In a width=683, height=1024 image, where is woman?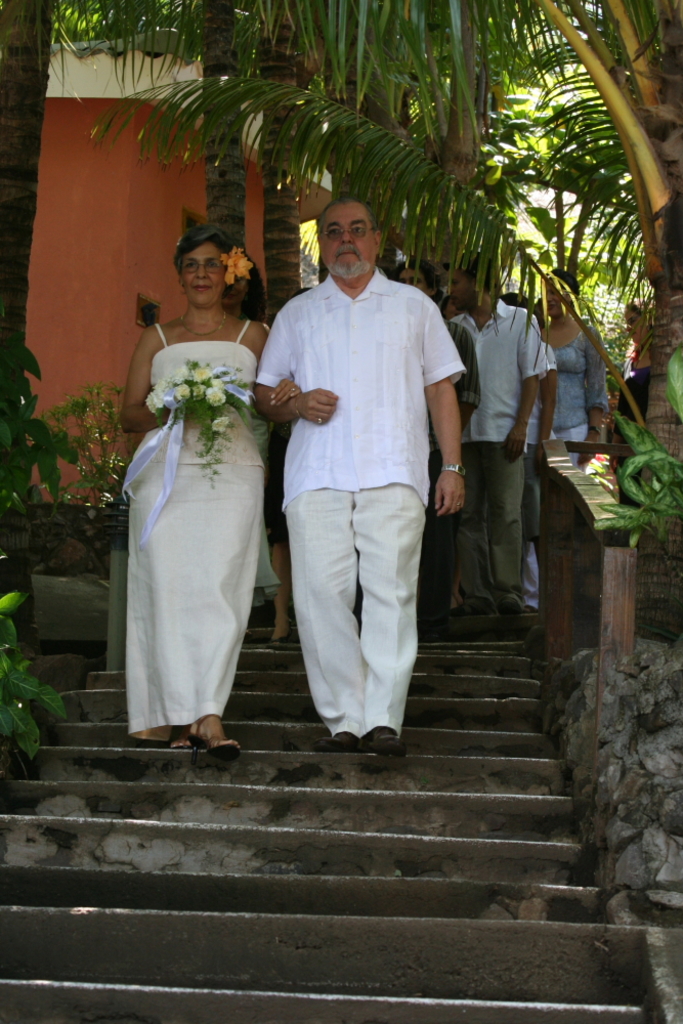
[525, 273, 607, 602].
